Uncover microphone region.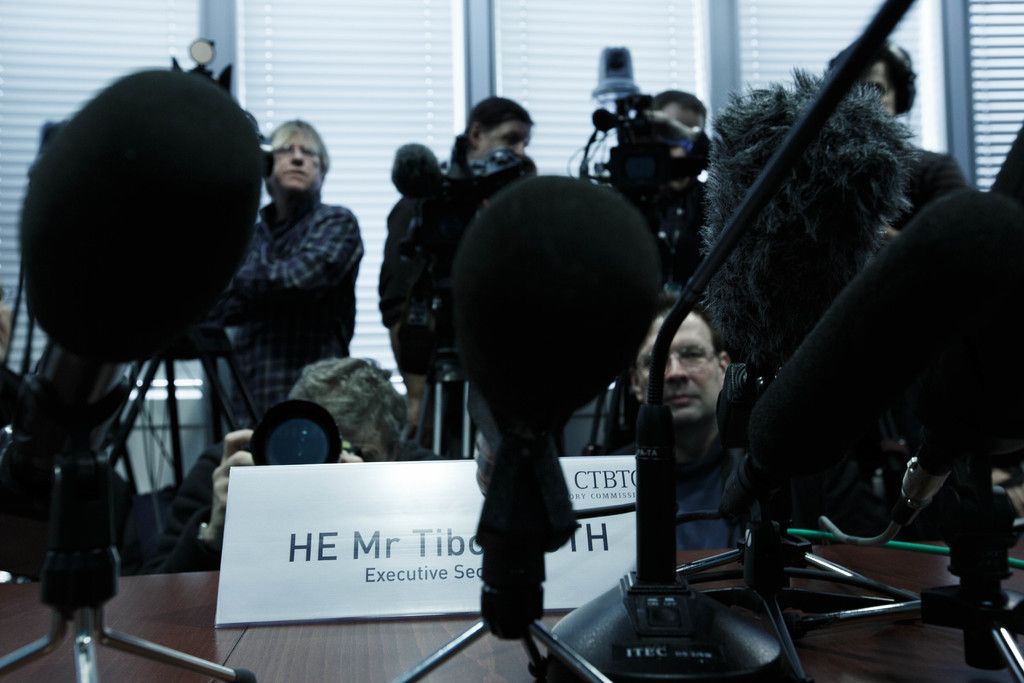
Uncovered: box=[444, 163, 662, 633].
